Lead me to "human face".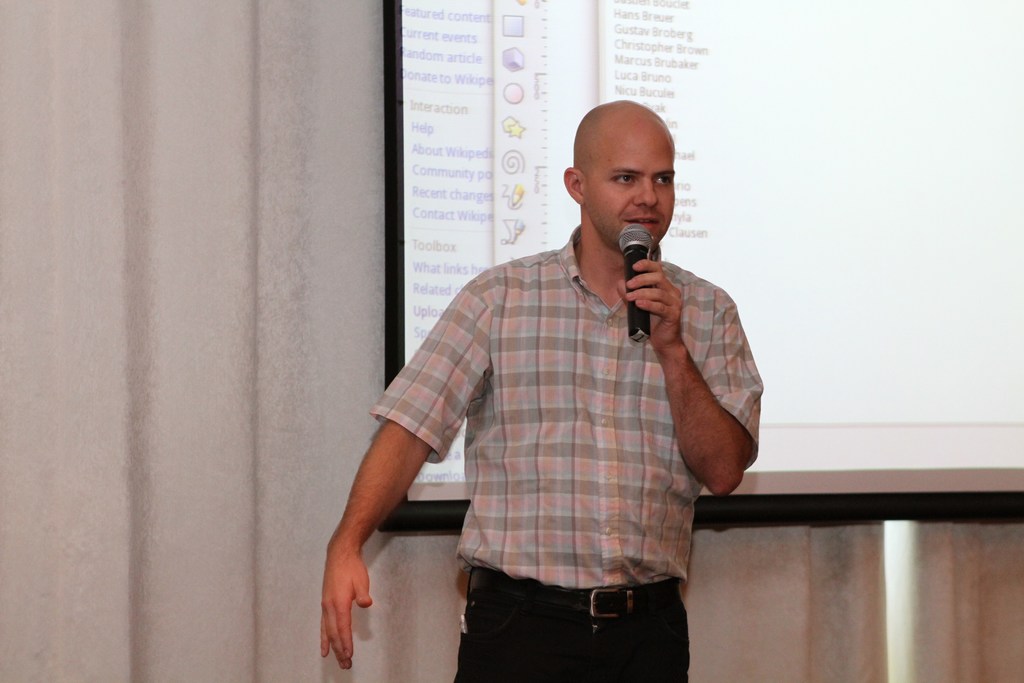
Lead to bbox(582, 108, 678, 252).
